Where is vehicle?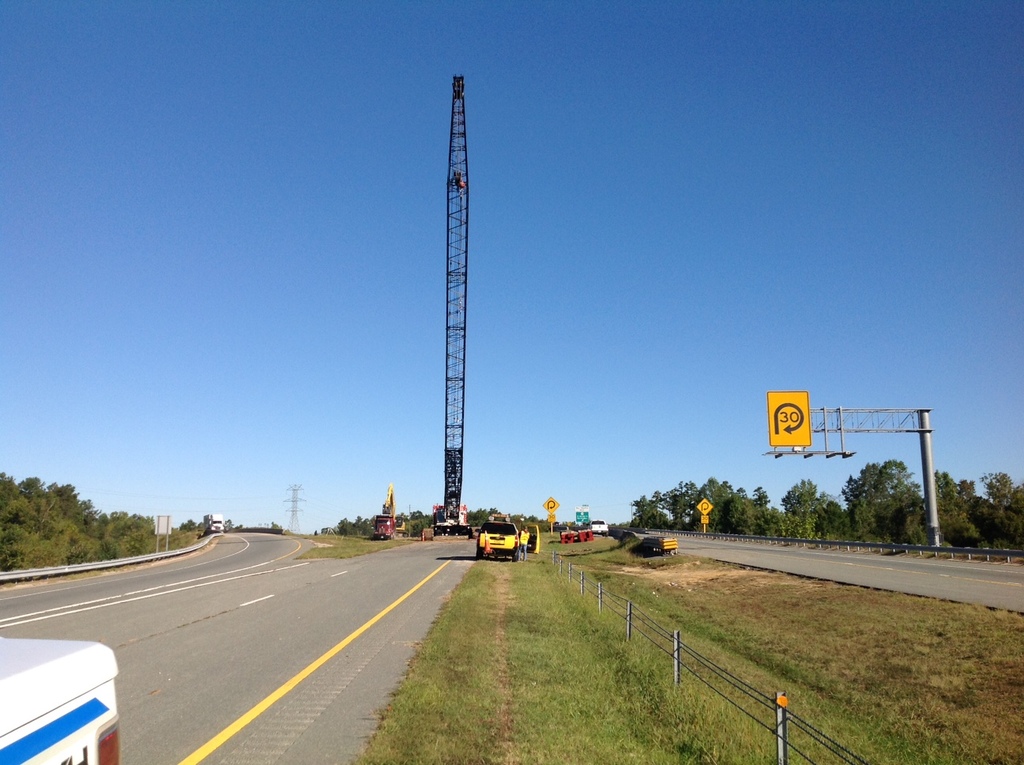
[x1=592, y1=518, x2=608, y2=536].
